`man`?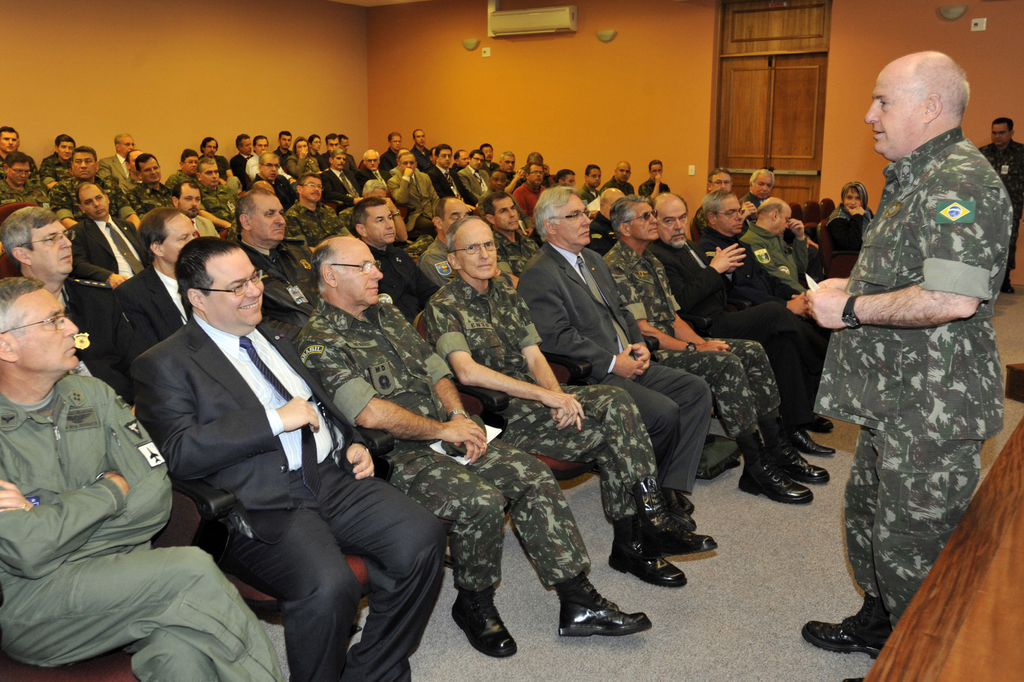
{"left": 449, "top": 147, "right": 473, "bottom": 197}
